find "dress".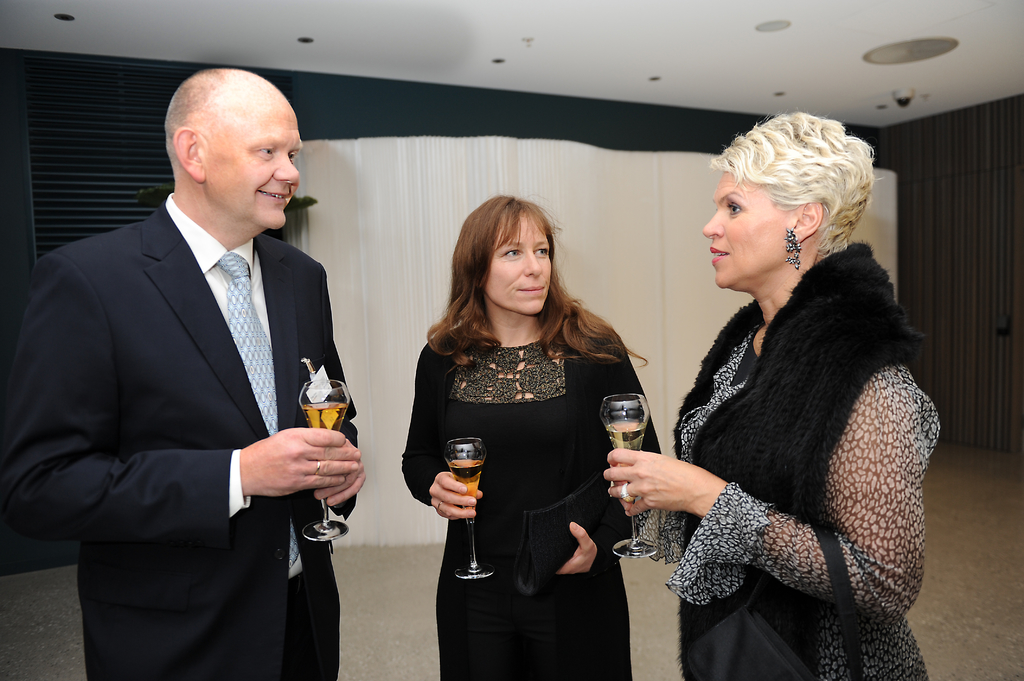
left=634, top=328, right=940, bottom=680.
